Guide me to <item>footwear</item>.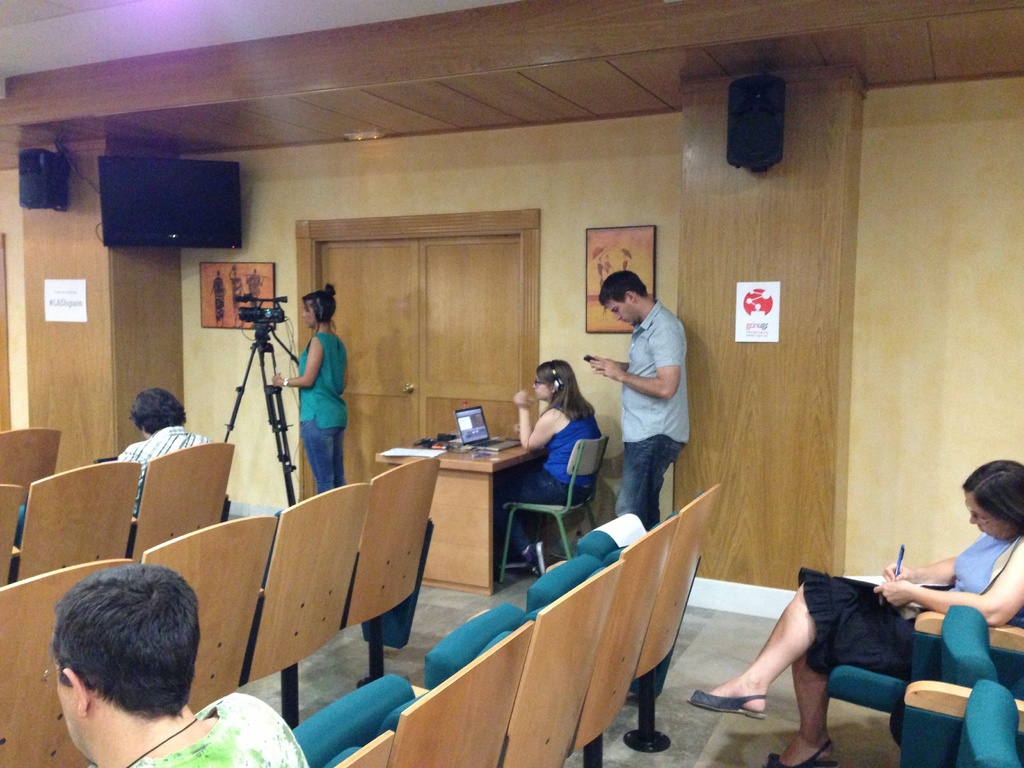
Guidance: x1=765, y1=730, x2=844, y2=767.
